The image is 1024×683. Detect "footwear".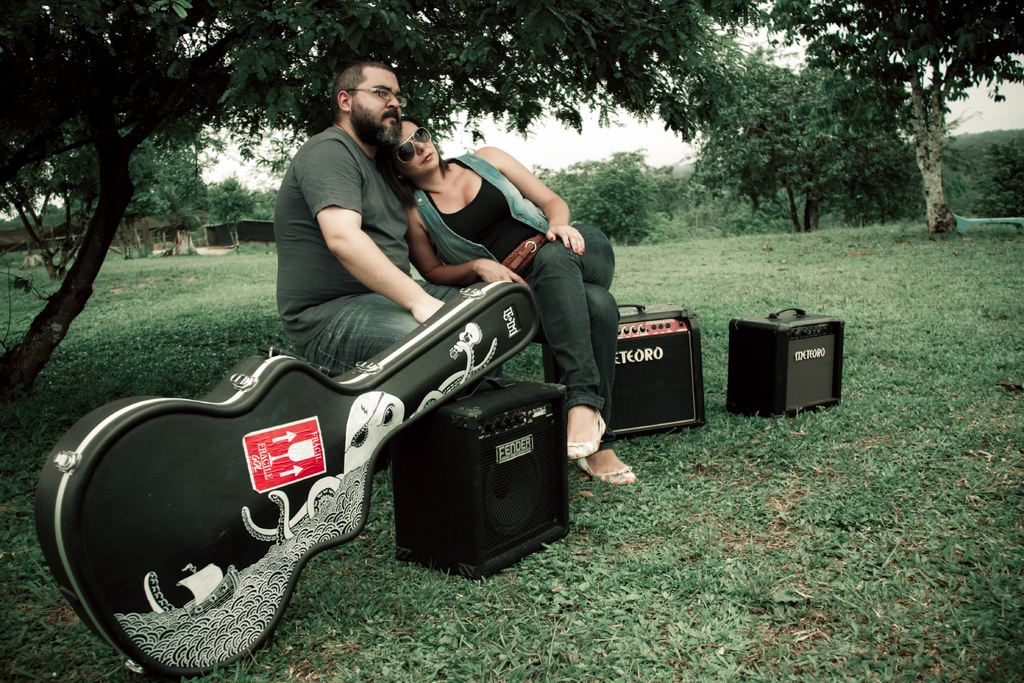
Detection: pyautogui.locateOnScreen(576, 456, 639, 488).
